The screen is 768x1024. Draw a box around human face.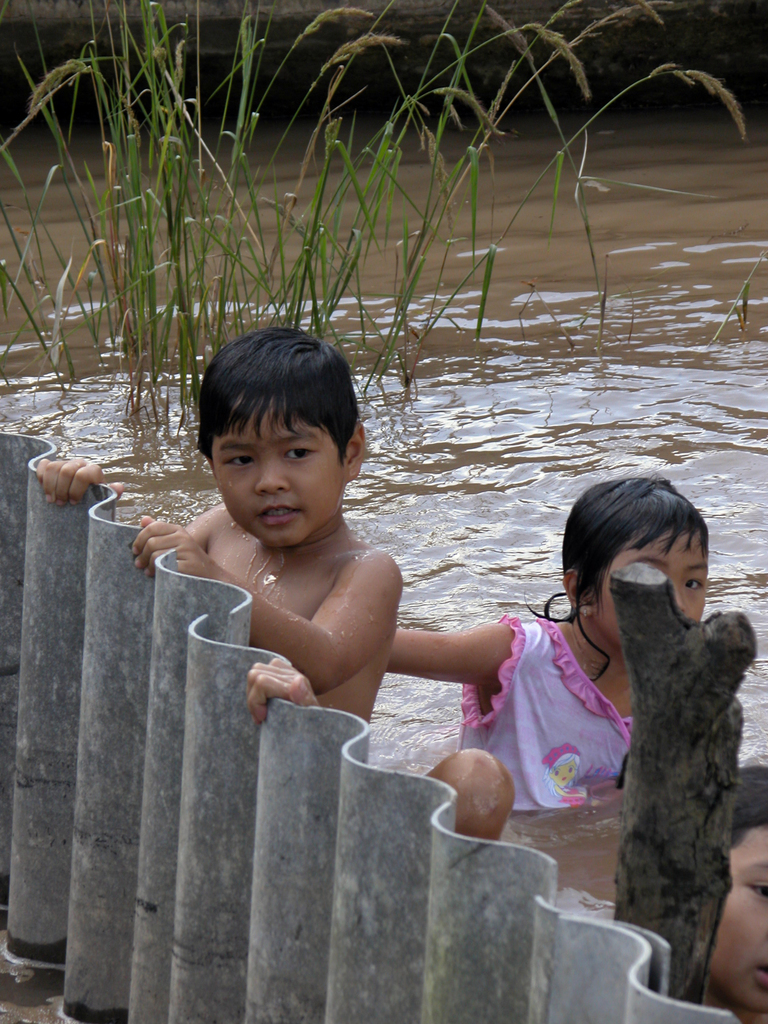
205,393,350,548.
